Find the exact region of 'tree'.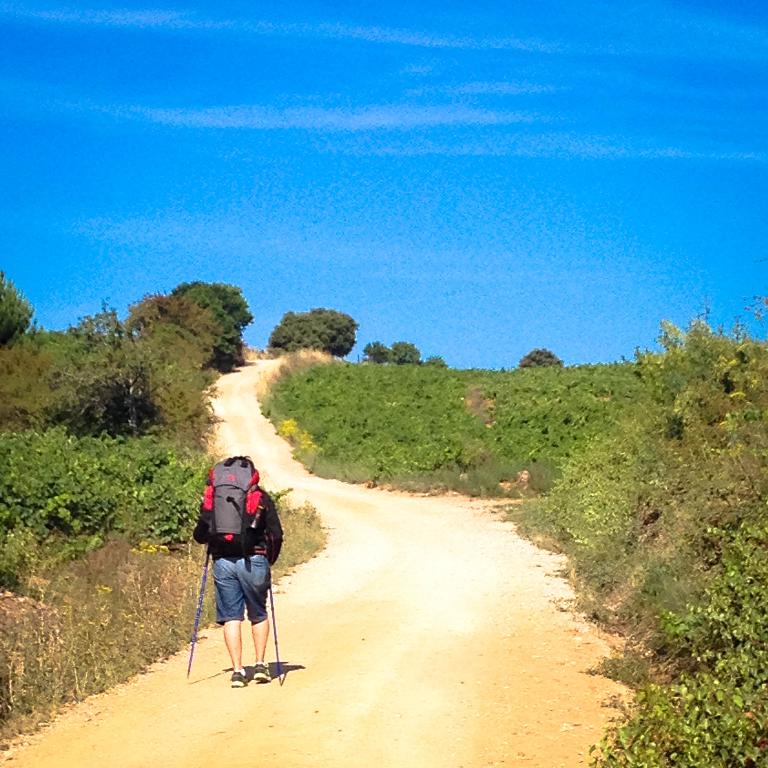
Exact region: crop(163, 276, 256, 373).
